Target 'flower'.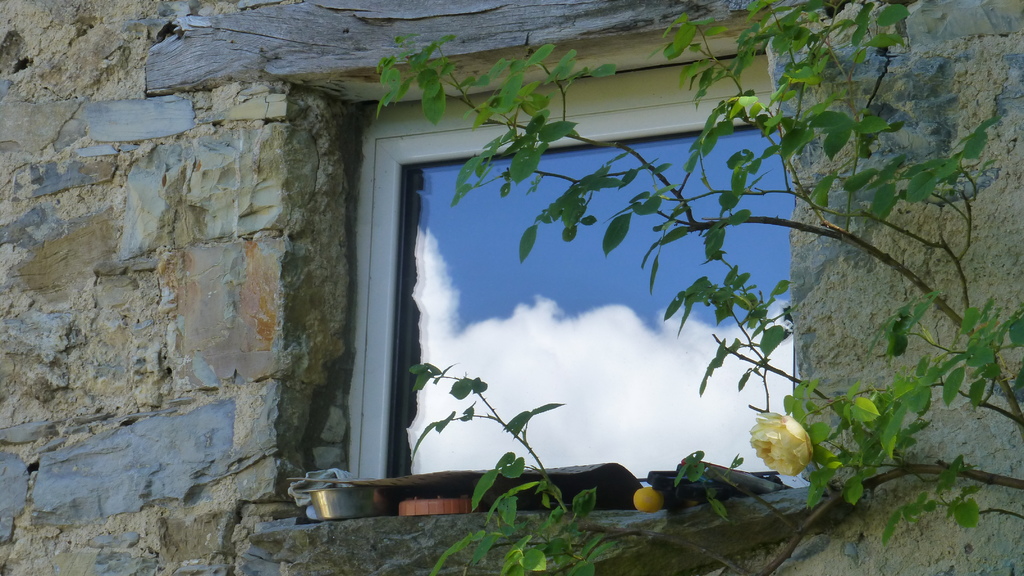
Target region: (x1=761, y1=411, x2=834, y2=481).
